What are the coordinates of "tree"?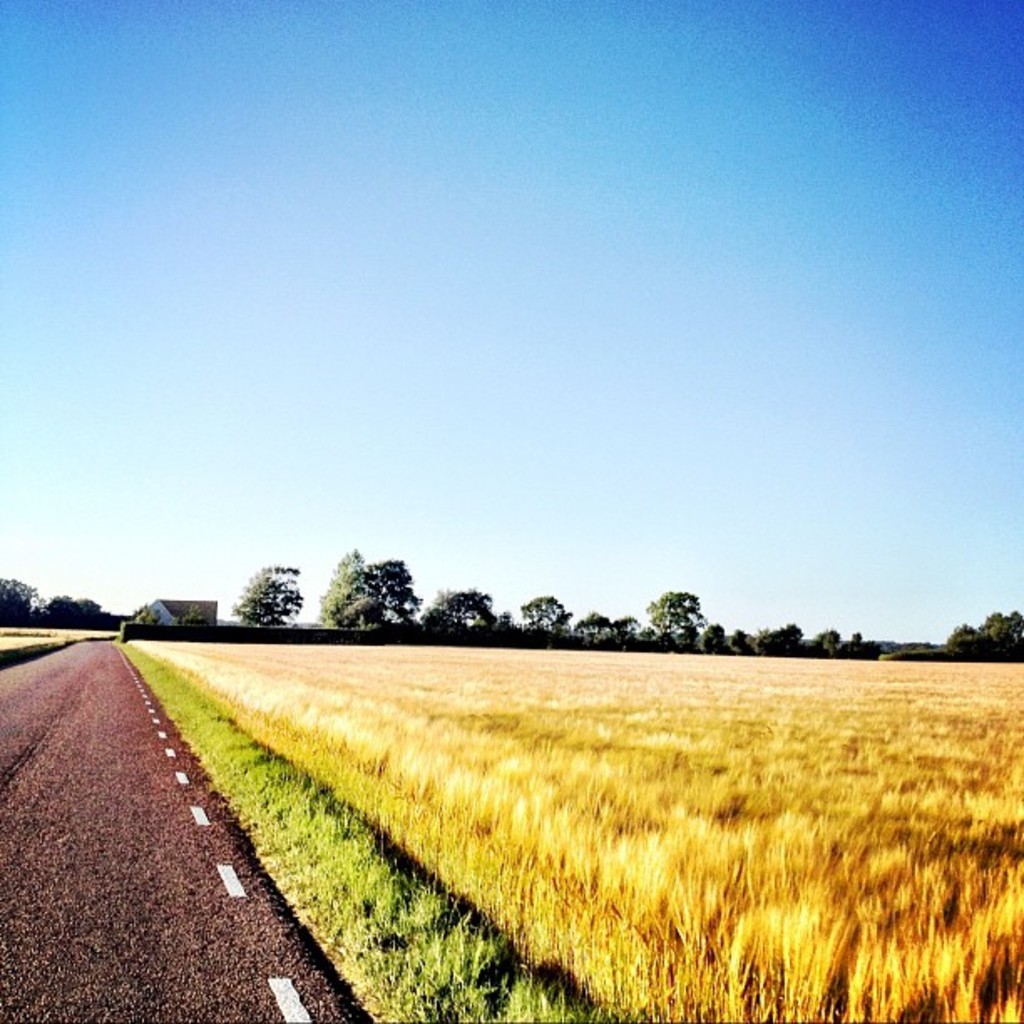
box(733, 622, 775, 656).
